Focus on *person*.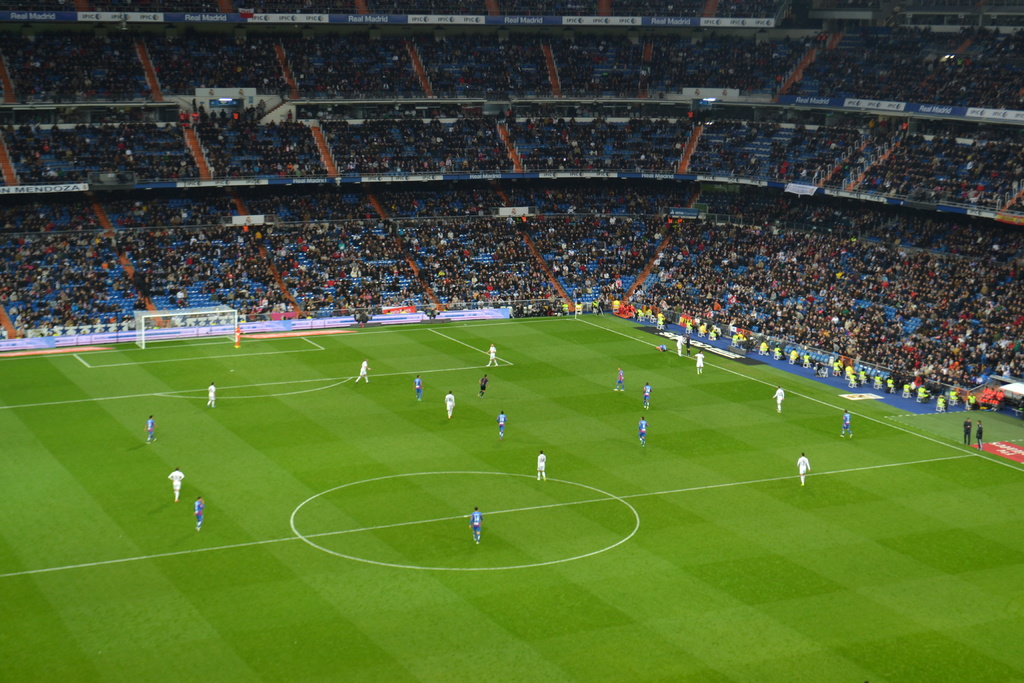
Focused at (x1=139, y1=416, x2=157, y2=446).
